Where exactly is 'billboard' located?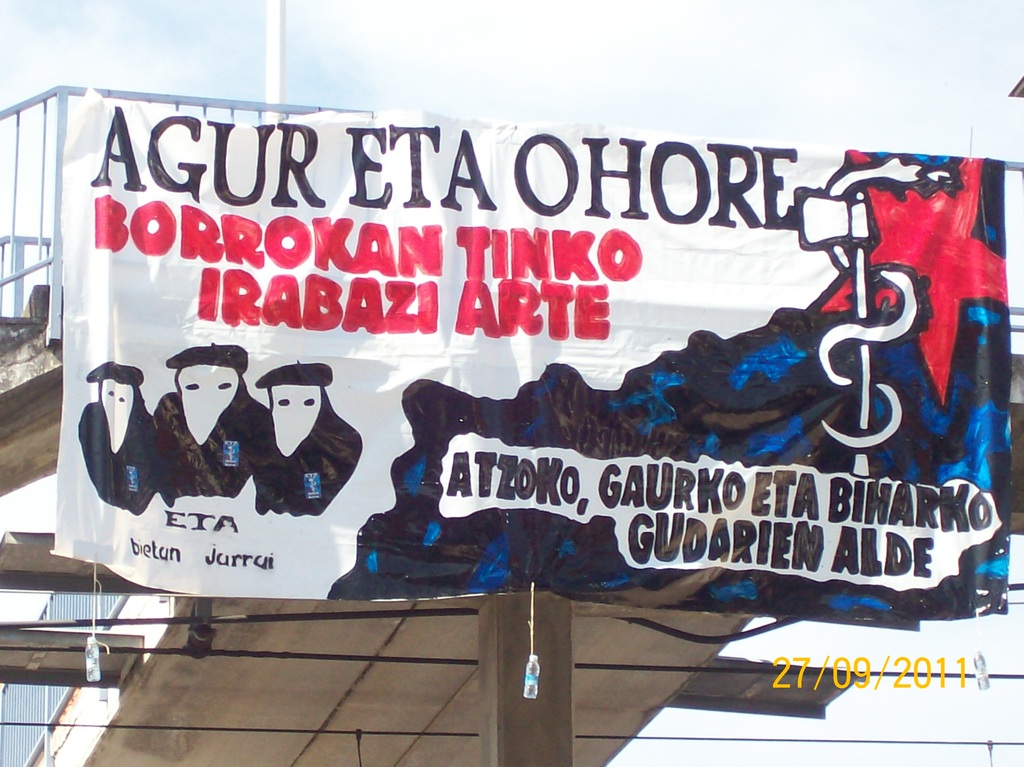
Its bounding box is 44,87,1011,615.
